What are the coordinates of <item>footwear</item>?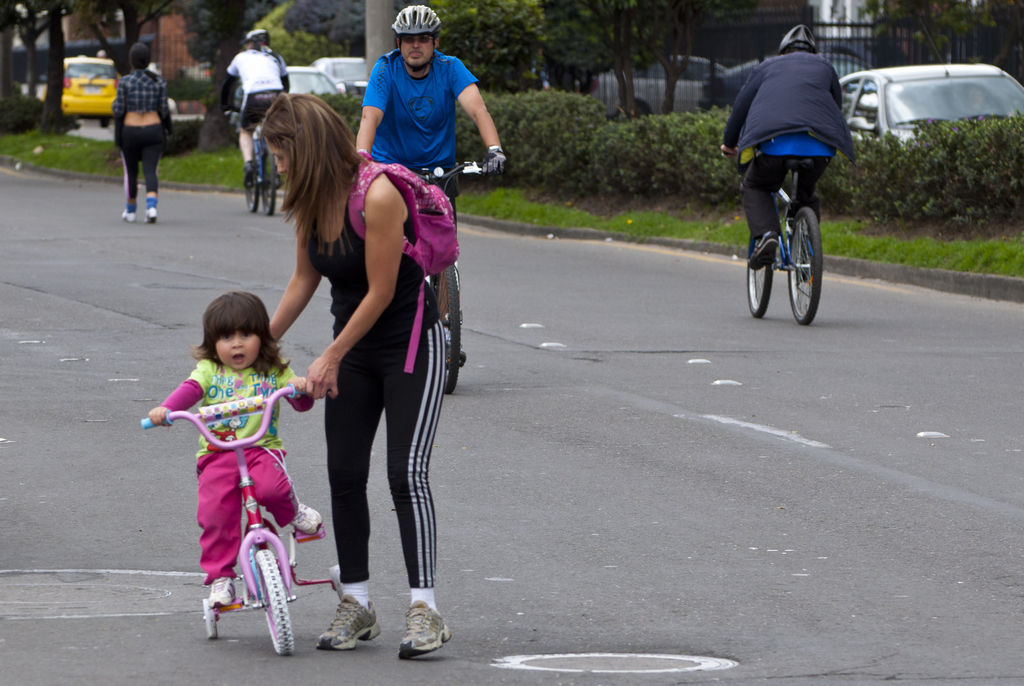
[x1=287, y1=503, x2=324, y2=536].
